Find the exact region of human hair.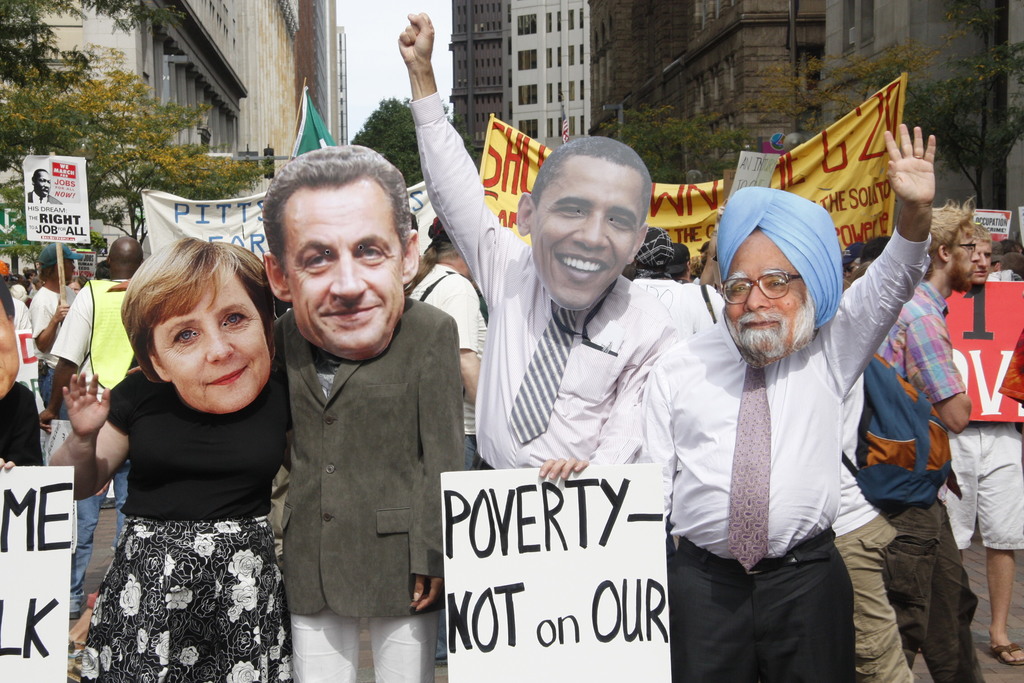
Exact region: bbox=[532, 131, 648, 217].
